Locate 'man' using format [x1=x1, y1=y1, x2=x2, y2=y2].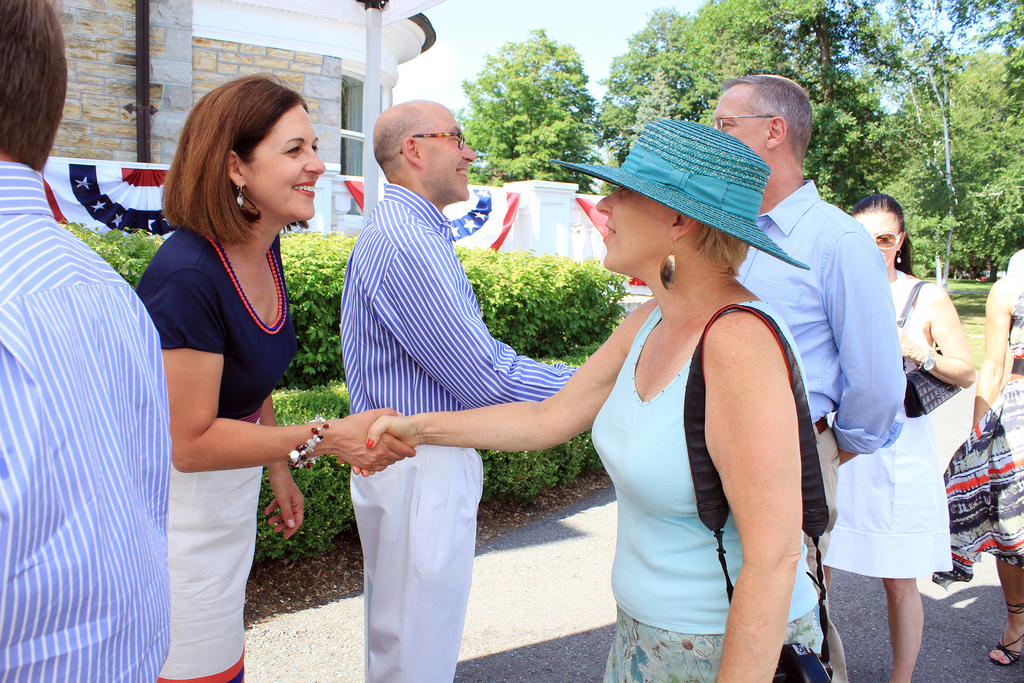
[x1=319, y1=103, x2=602, y2=616].
